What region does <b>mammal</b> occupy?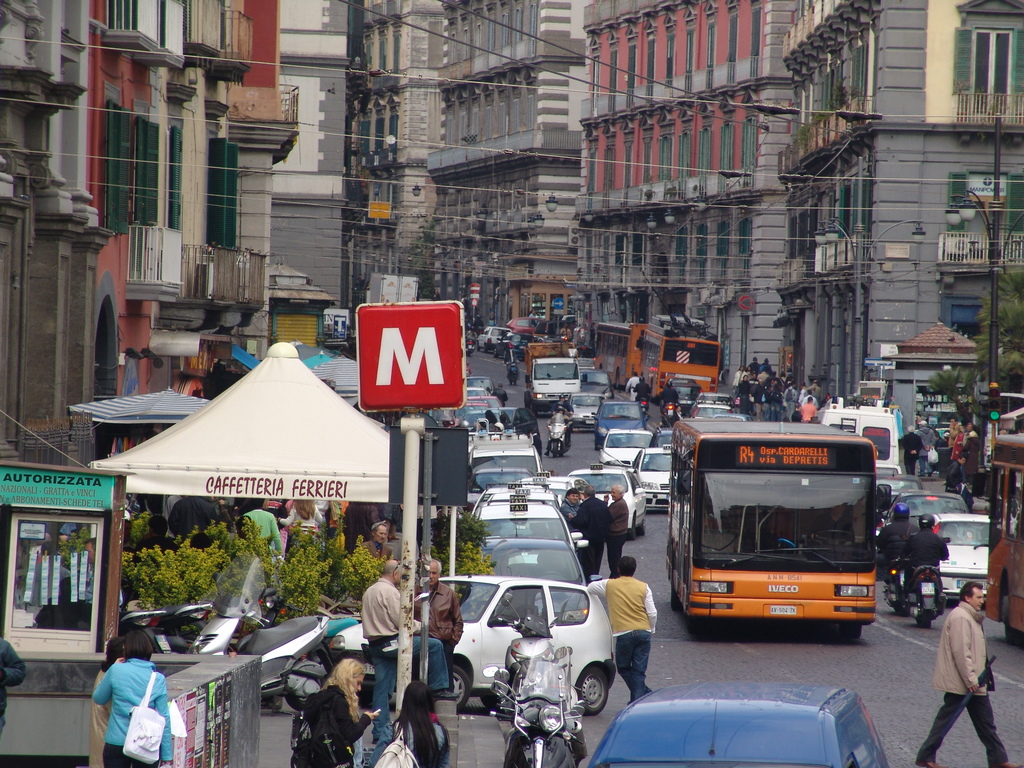
{"x1": 631, "y1": 373, "x2": 640, "y2": 400}.
